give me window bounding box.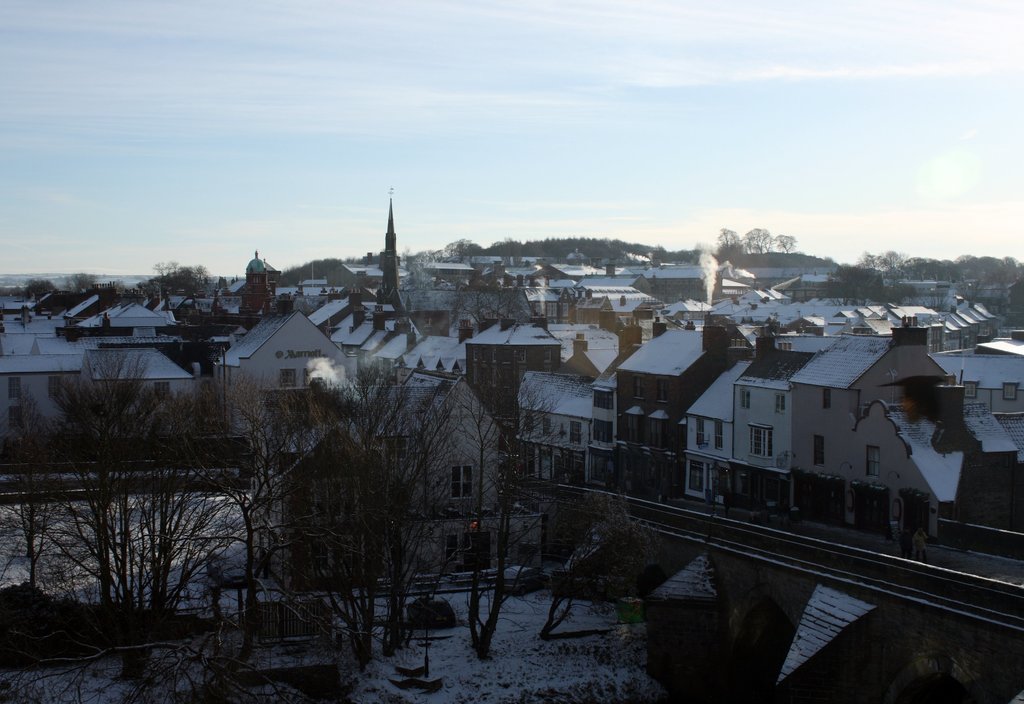
select_region(118, 386, 133, 403).
